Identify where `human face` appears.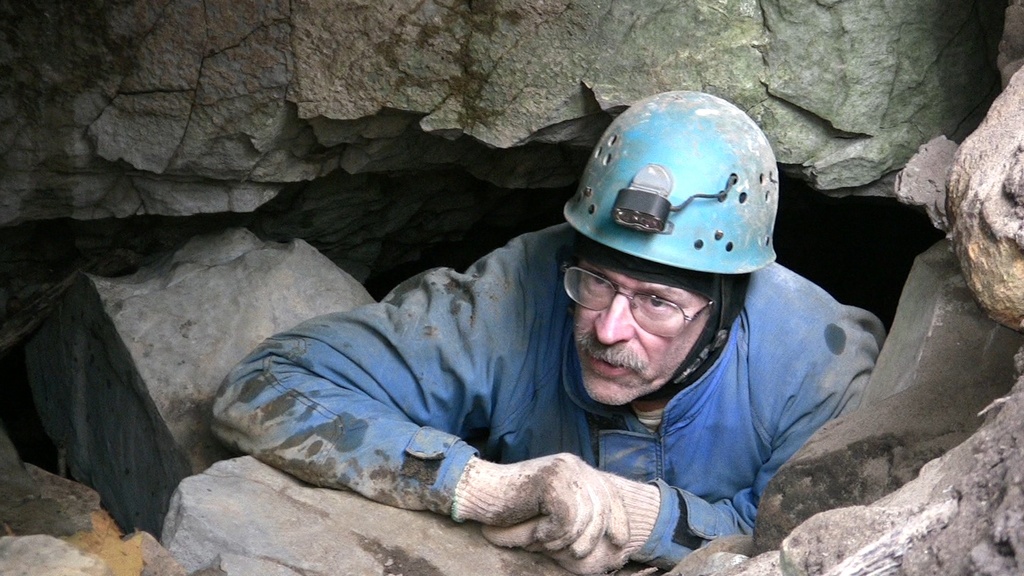
Appears at bbox=(570, 262, 712, 404).
